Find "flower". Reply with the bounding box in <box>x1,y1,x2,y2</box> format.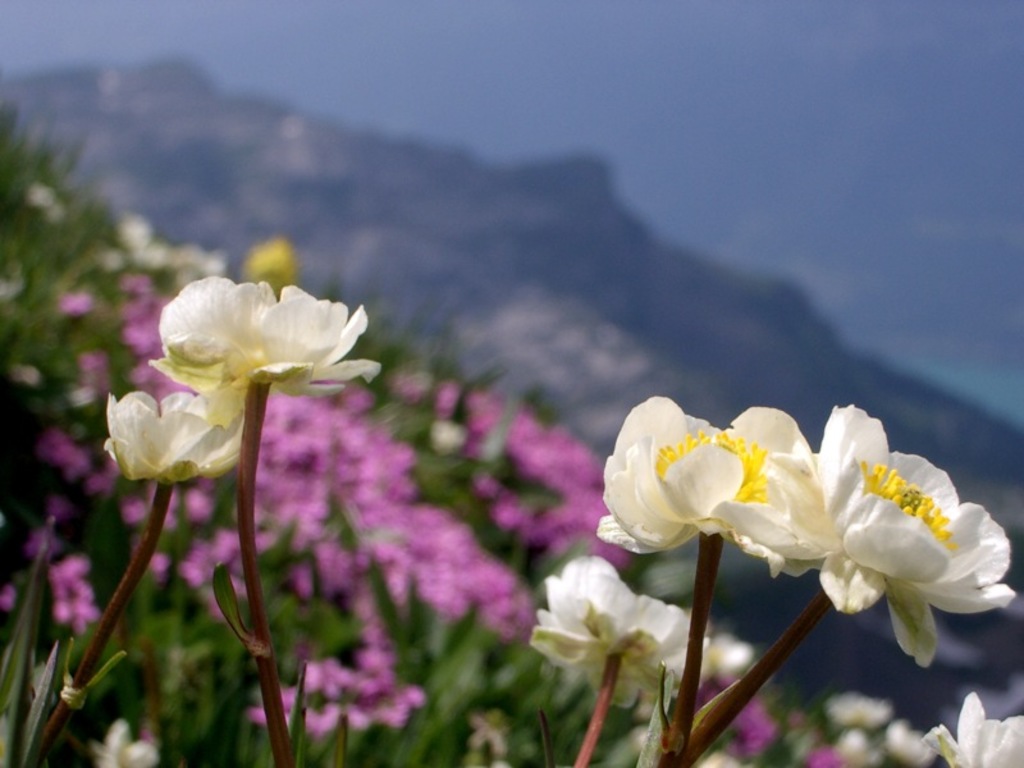
<box>595,392,833,577</box>.
